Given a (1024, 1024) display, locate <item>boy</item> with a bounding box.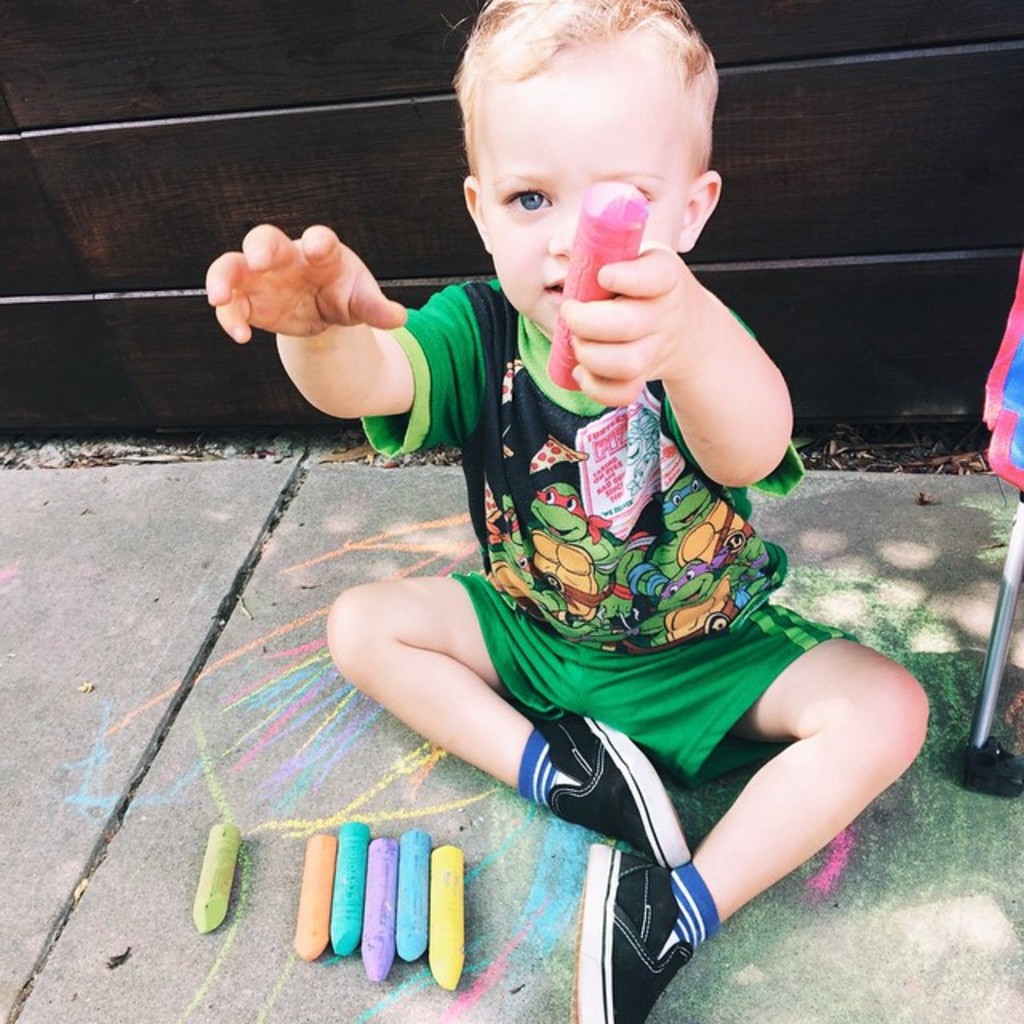
Located: (208, 0, 933, 1022).
